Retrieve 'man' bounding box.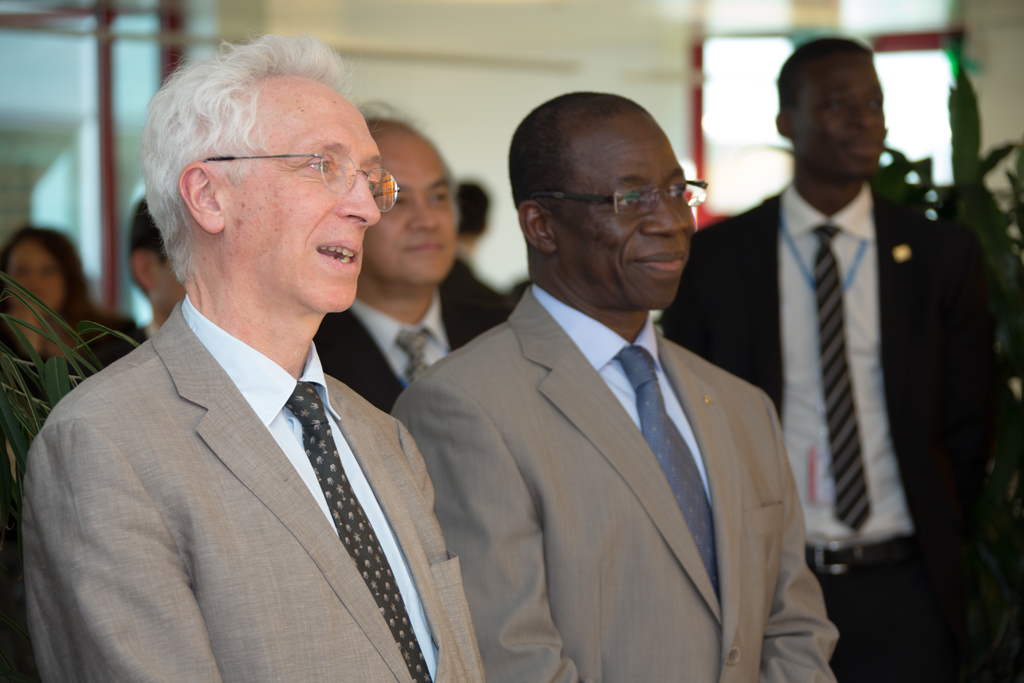
Bounding box: BBox(108, 194, 192, 358).
